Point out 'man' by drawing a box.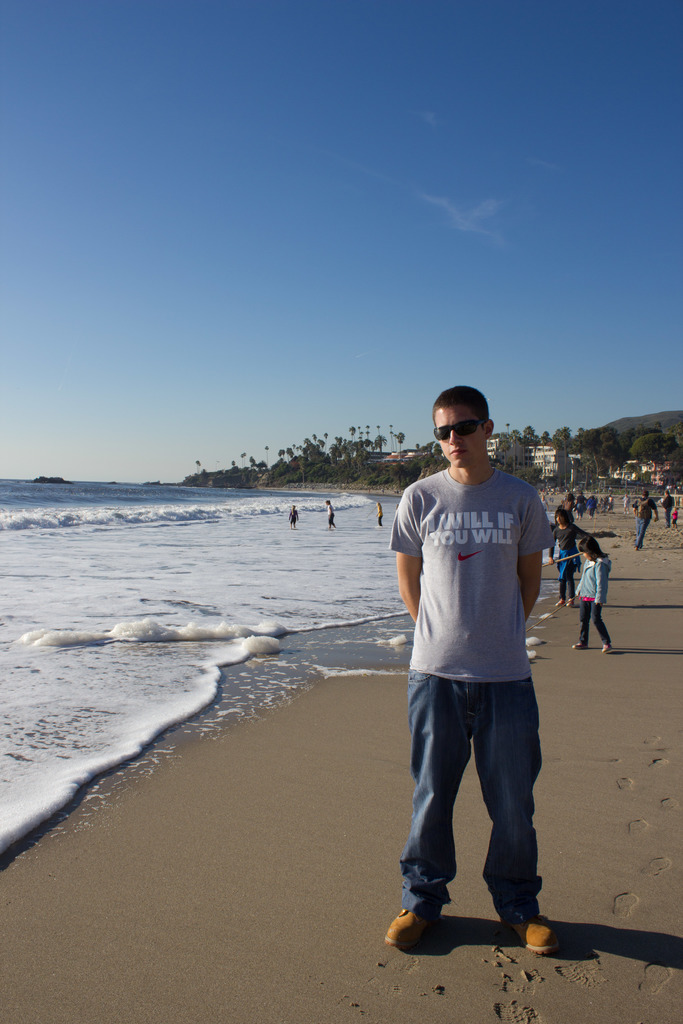
(288,503,299,529).
